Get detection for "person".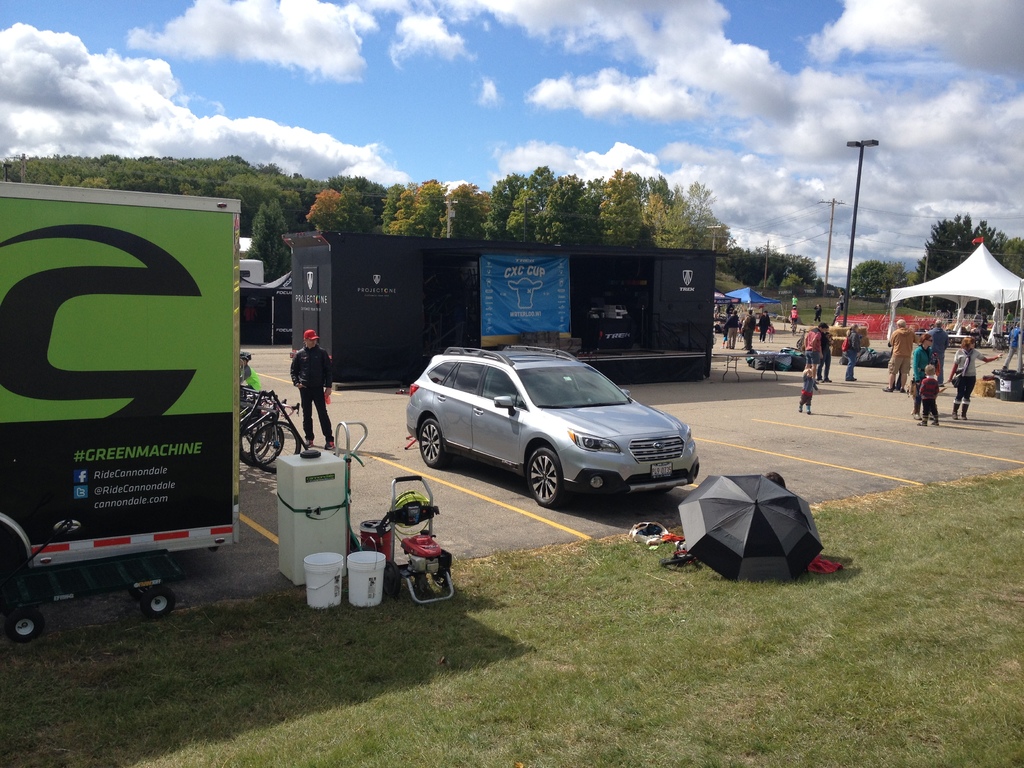
Detection: box=[782, 305, 803, 342].
